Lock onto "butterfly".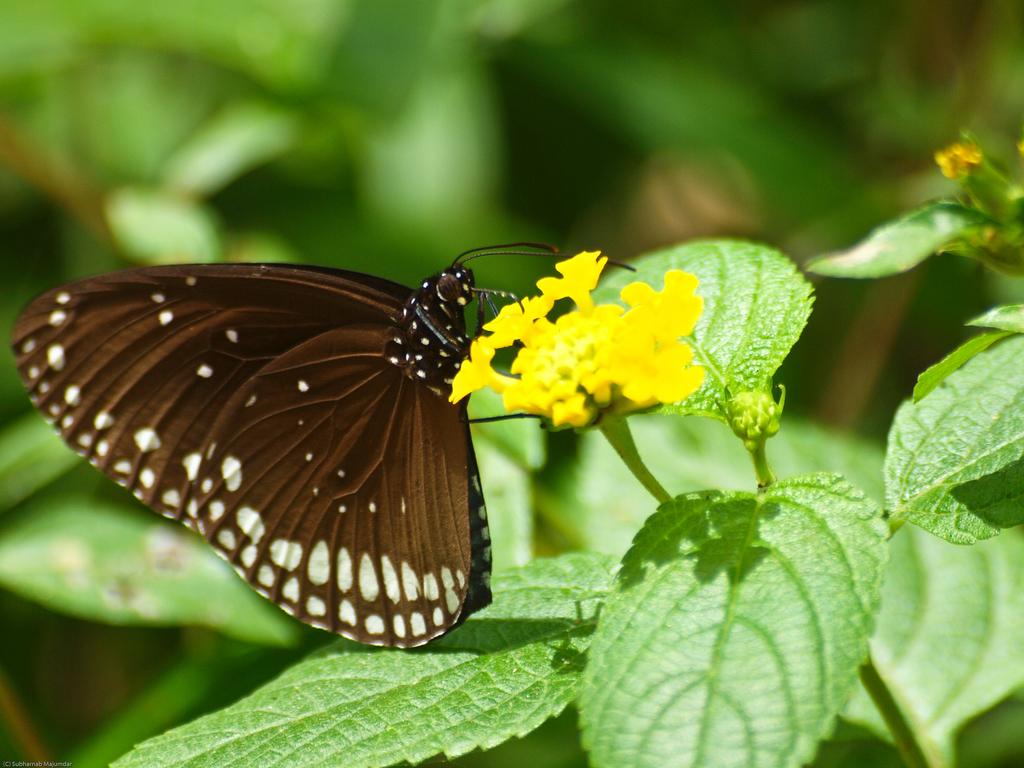
Locked: 10:241:636:653.
